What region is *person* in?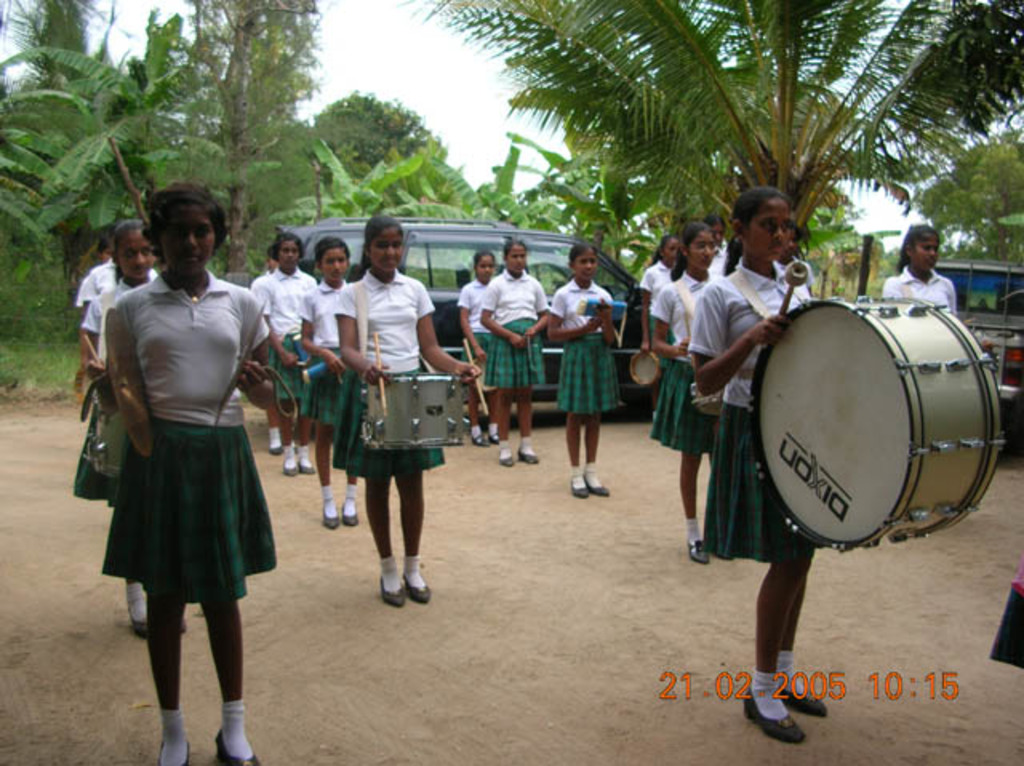
(331, 211, 483, 609).
